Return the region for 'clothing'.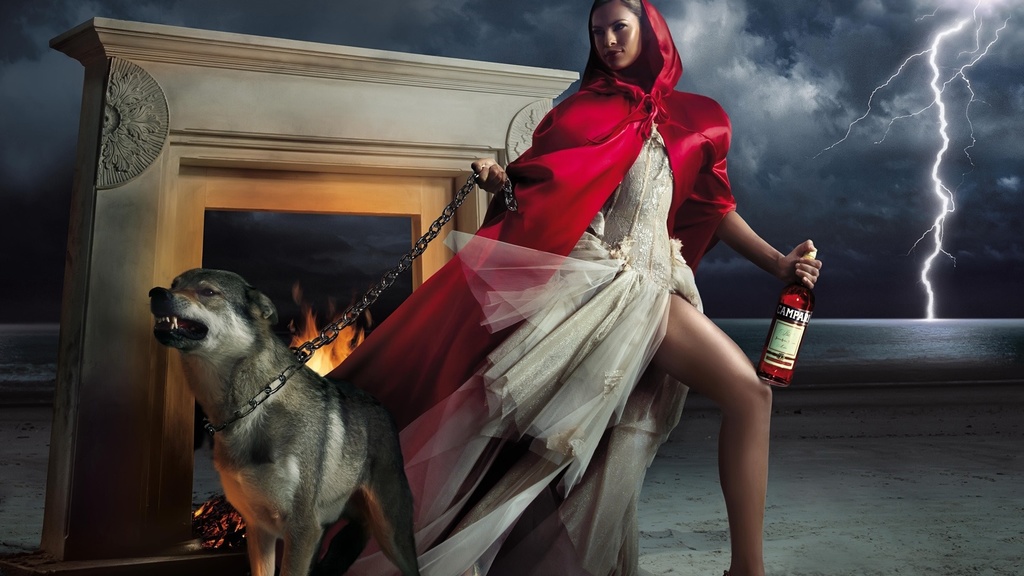
l=389, t=30, r=784, b=543.
